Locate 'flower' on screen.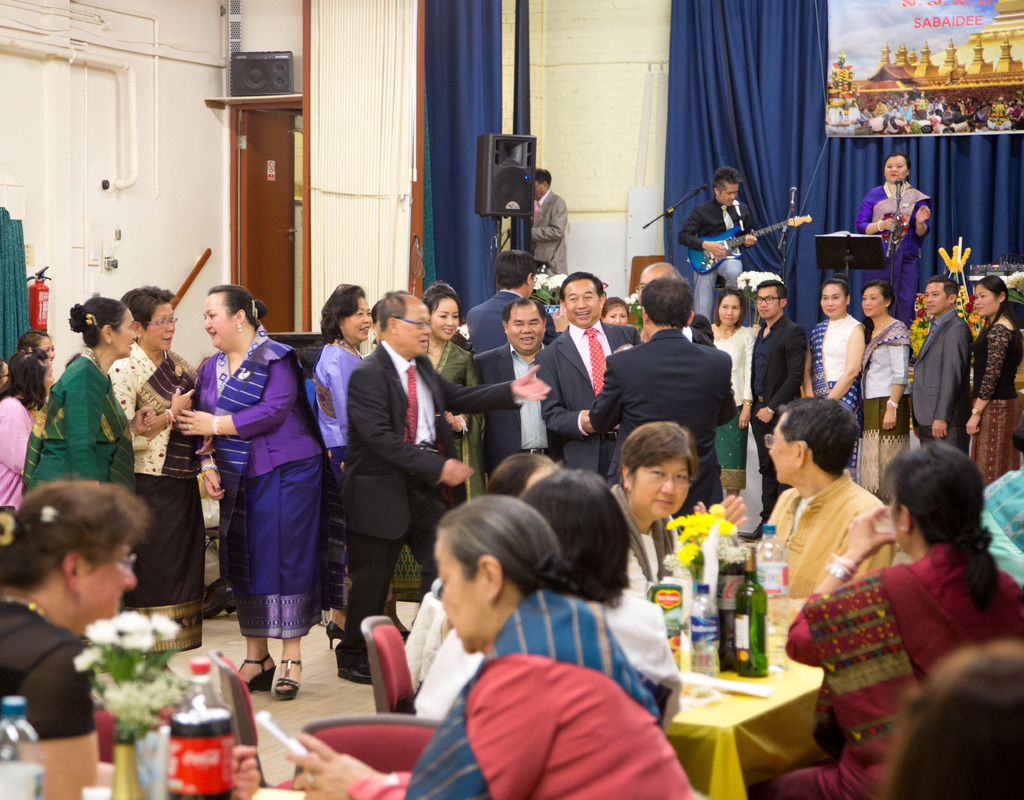
On screen at rect(675, 543, 694, 567).
